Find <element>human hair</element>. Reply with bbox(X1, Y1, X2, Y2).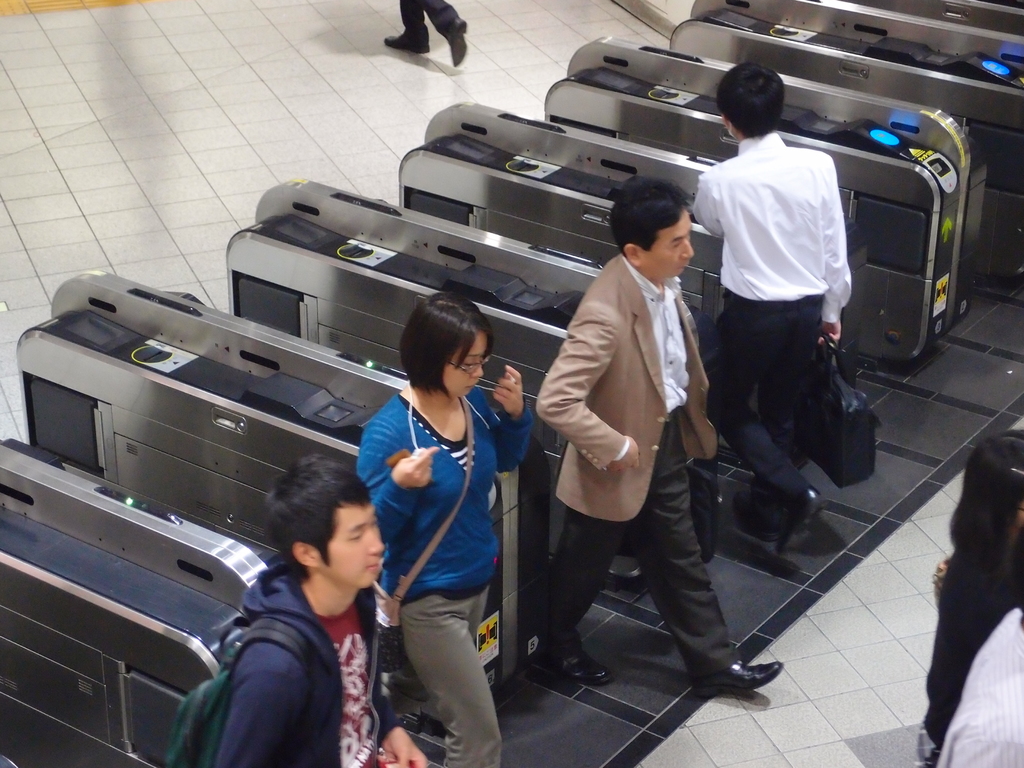
bbox(255, 465, 382, 611).
